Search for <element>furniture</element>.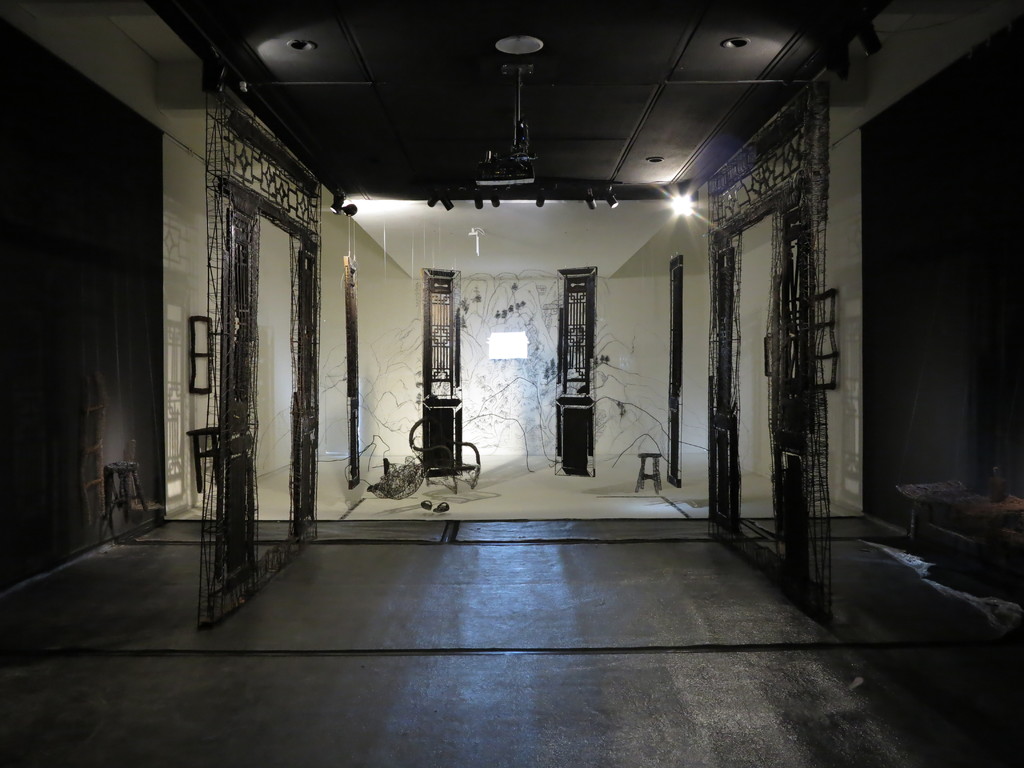
Found at 893/479/1023/573.
